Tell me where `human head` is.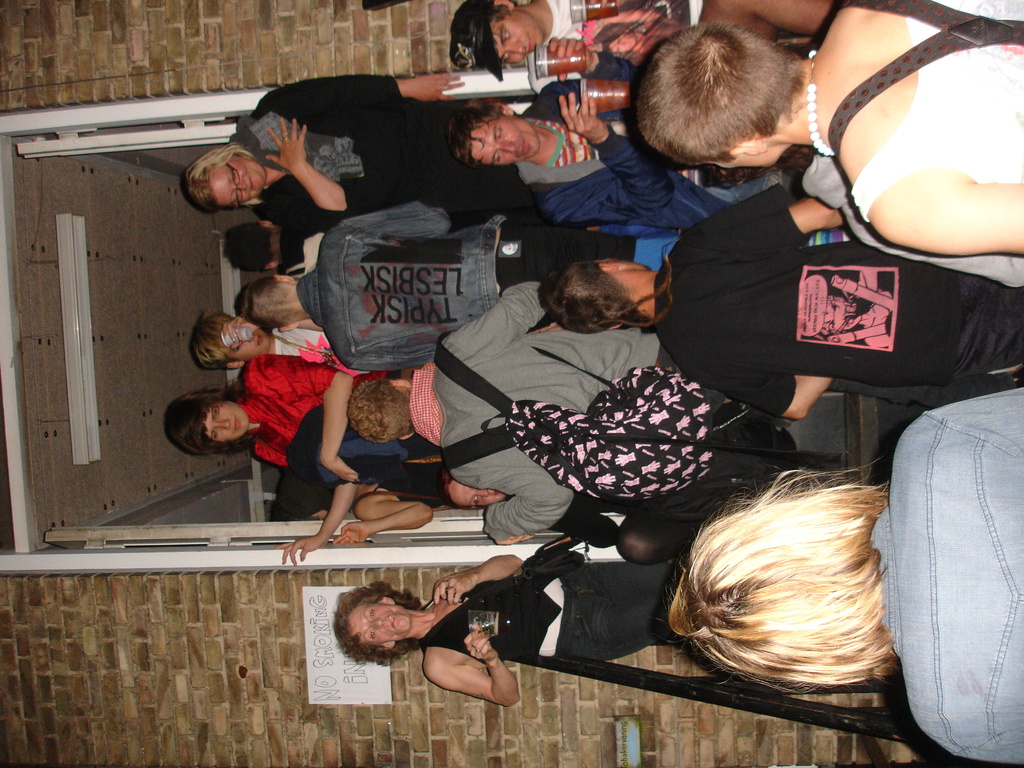
`human head` is at crop(449, 101, 540, 164).
